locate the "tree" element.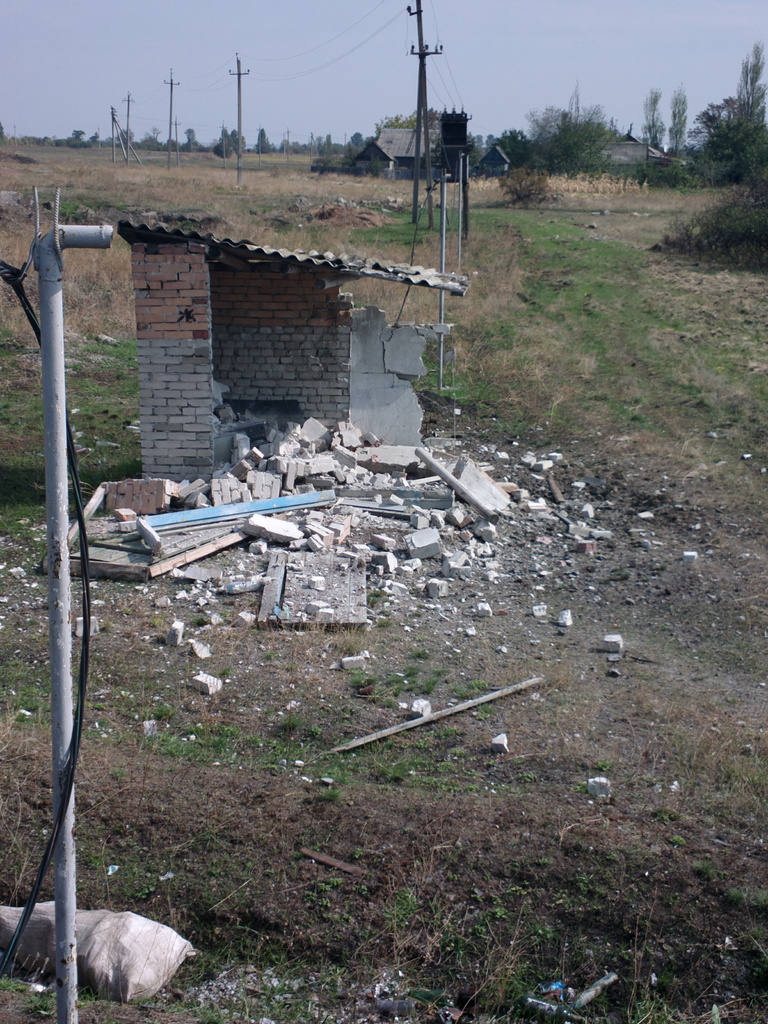
Element bbox: <box>317,134,334,161</box>.
